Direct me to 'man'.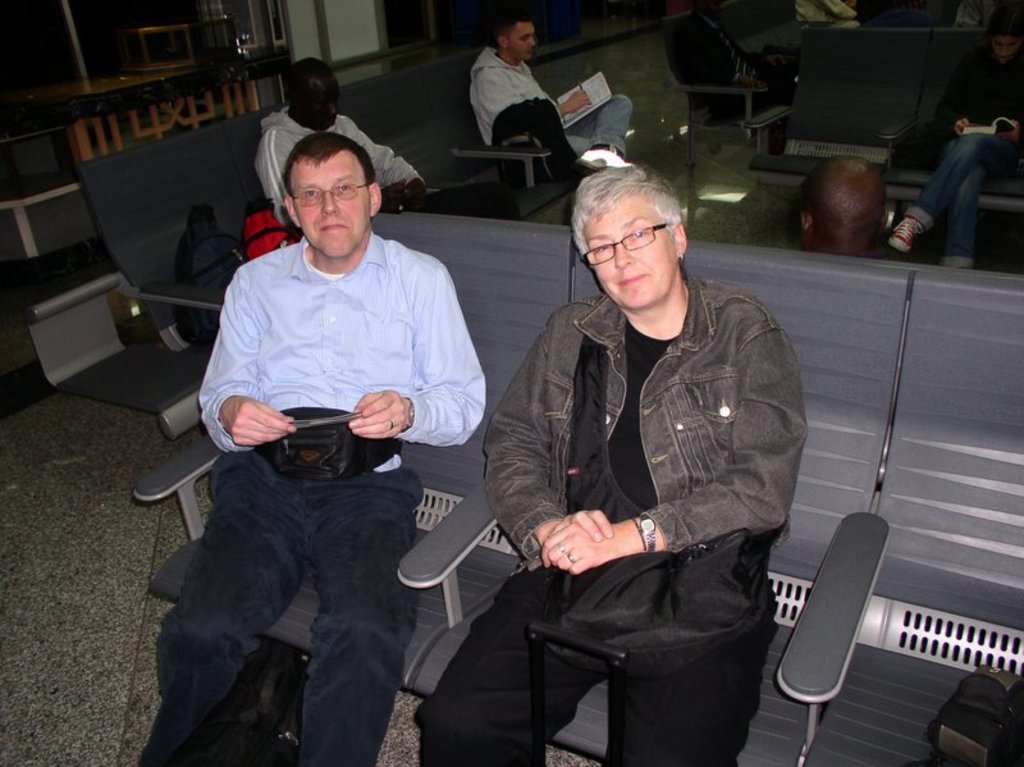
Direction: x1=666 y1=0 x2=792 y2=136.
